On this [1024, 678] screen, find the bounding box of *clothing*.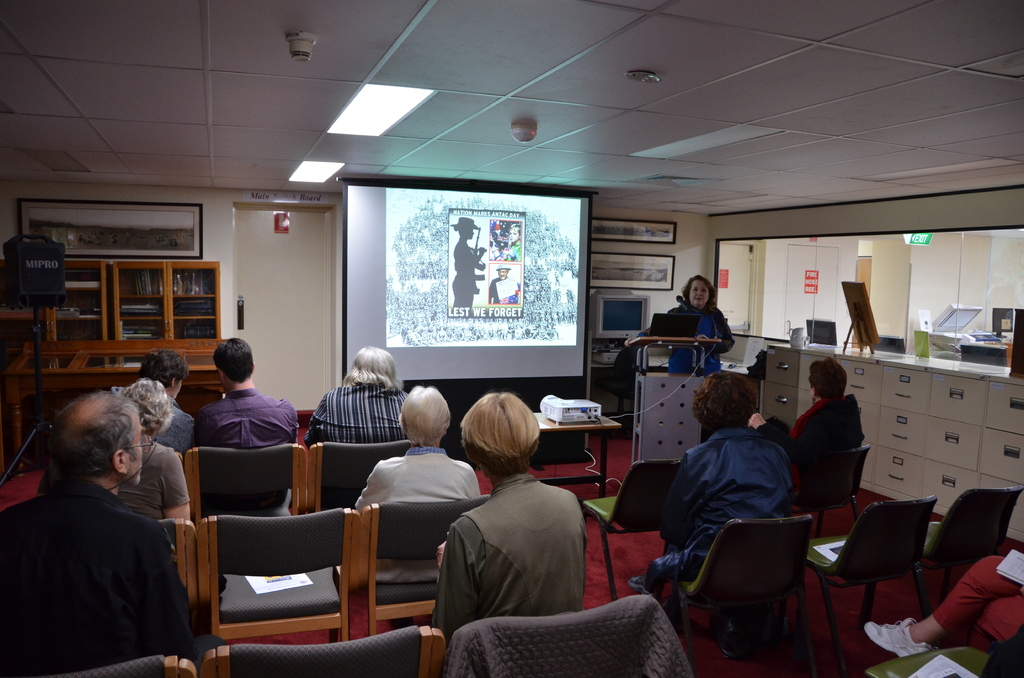
Bounding box: x1=936, y1=542, x2=1023, y2=656.
